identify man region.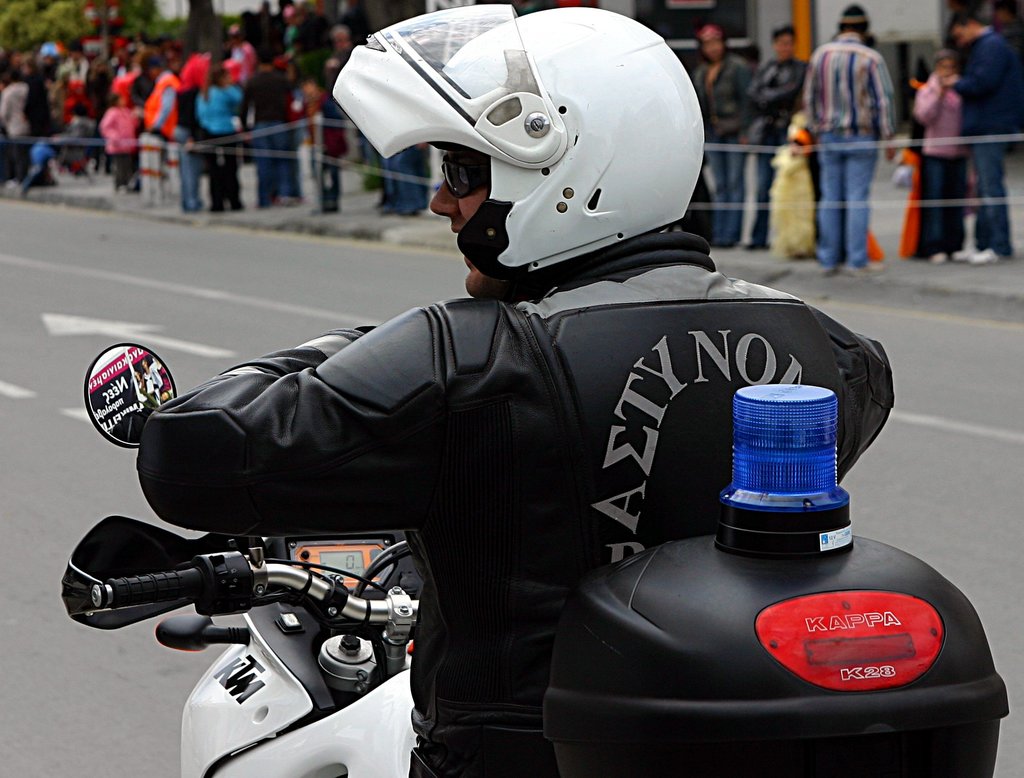
Region: 690/23/745/217.
